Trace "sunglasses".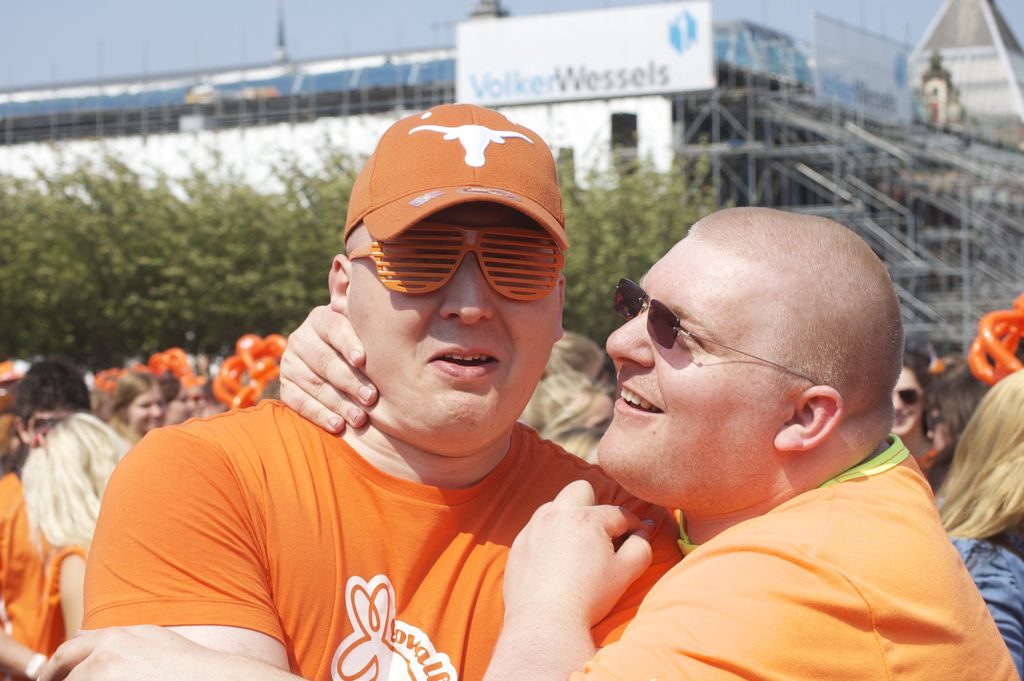
Traced to Rect(610, 279, 821, 384).
